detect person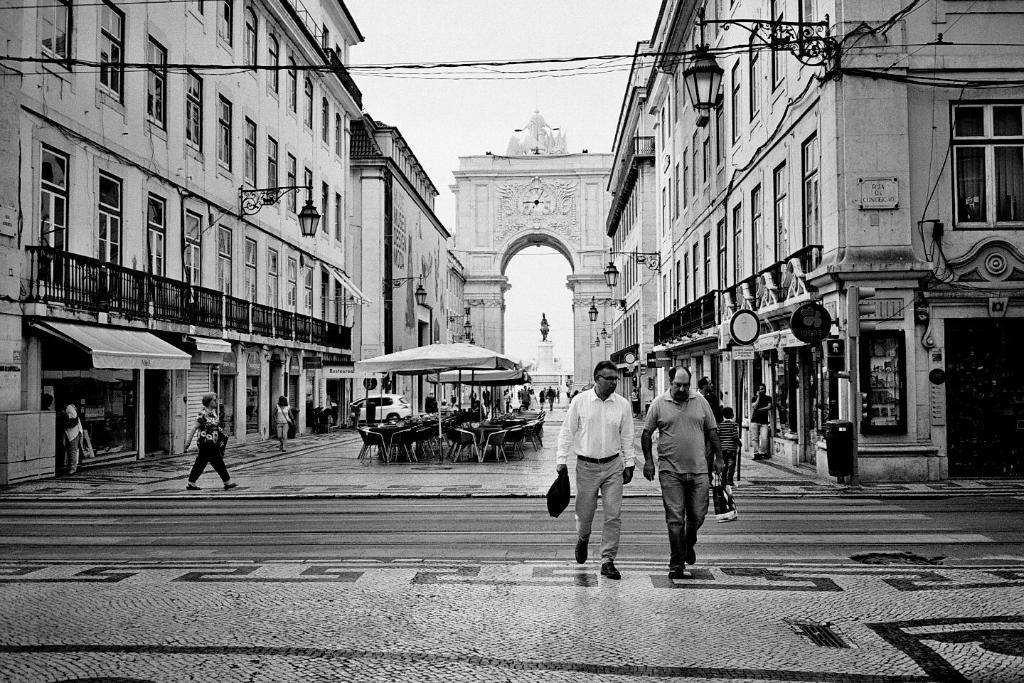
bbox=(555, 361, 633, 585)
